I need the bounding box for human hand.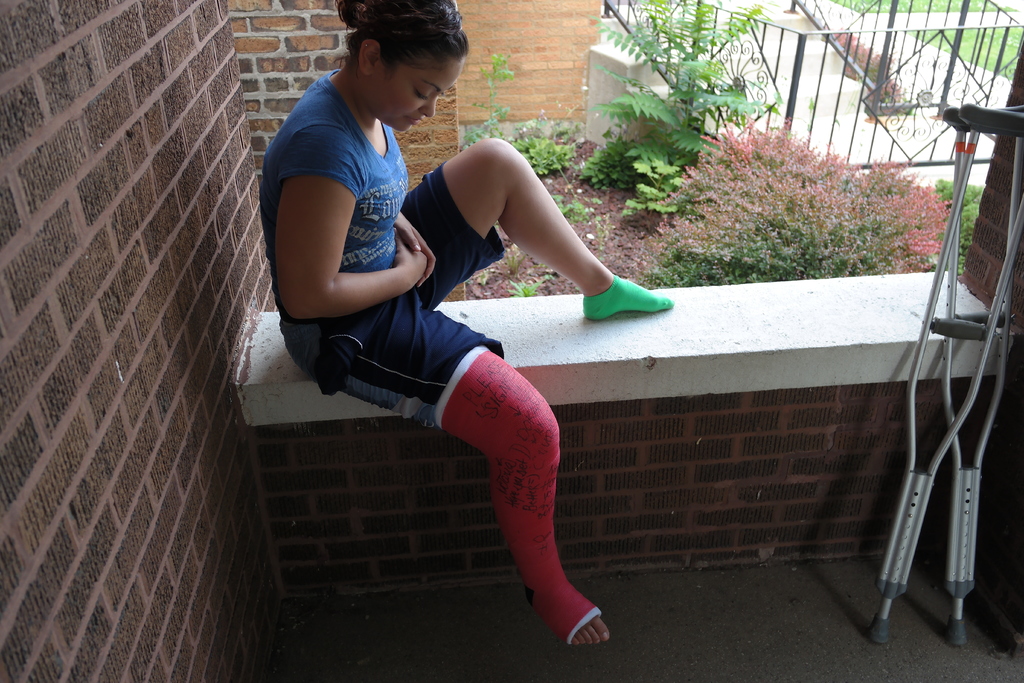
Here it is: select_region(397, 218, 436, 290).
